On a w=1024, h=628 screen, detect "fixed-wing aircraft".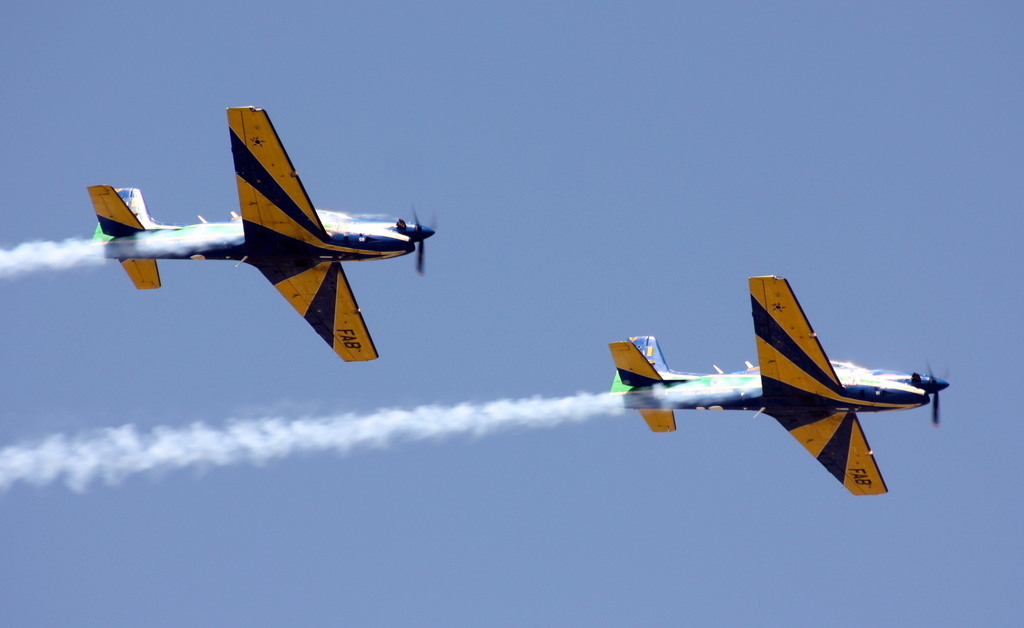
<bbox>602, 280, 960, 498</bbox>.
